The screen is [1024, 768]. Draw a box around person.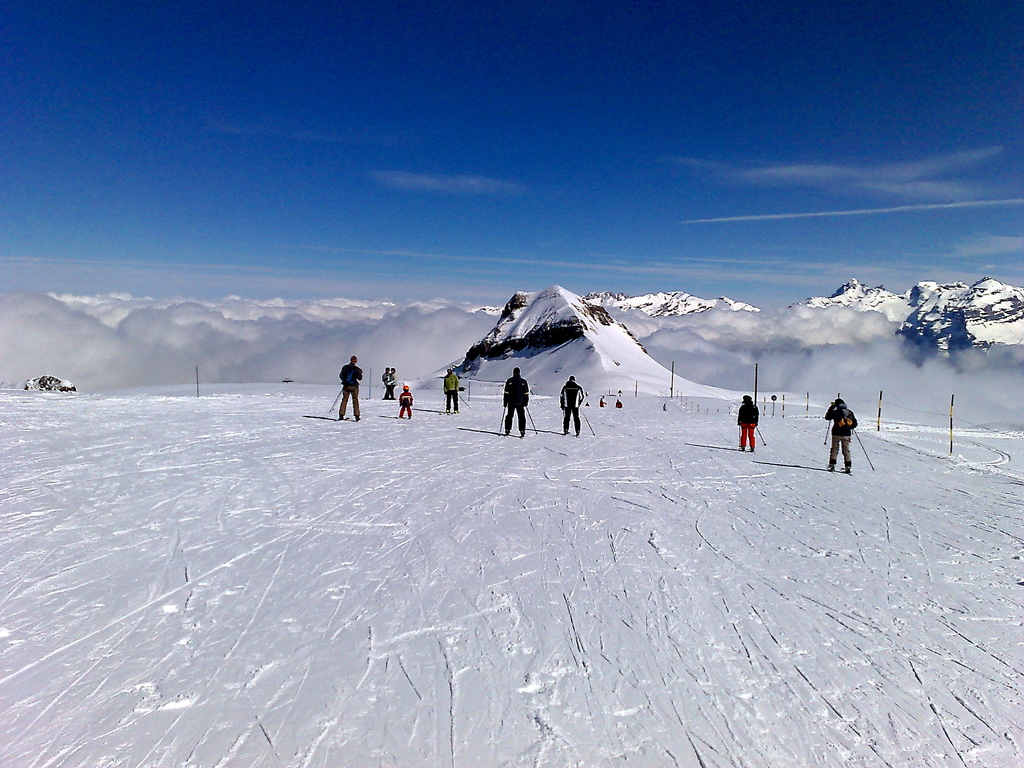
detection(440, 365, 460, 415).
